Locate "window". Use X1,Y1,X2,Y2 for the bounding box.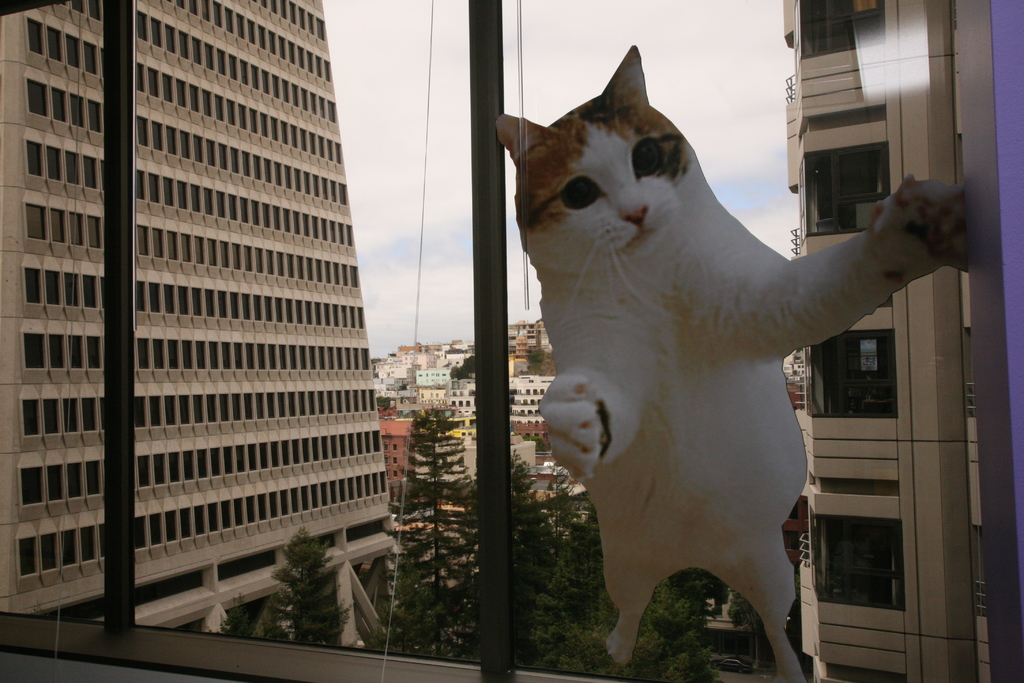
95,524,106,555.
